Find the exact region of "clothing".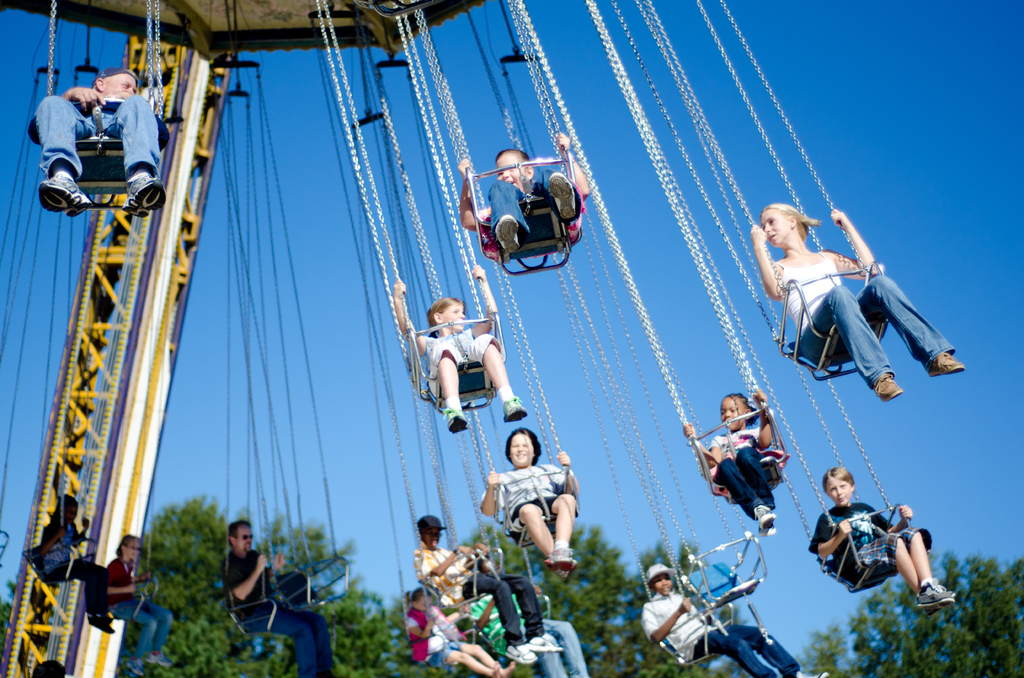
Exact region: {"x1": 270, "y1": 606, "x2": 340, "y2": 676}.
